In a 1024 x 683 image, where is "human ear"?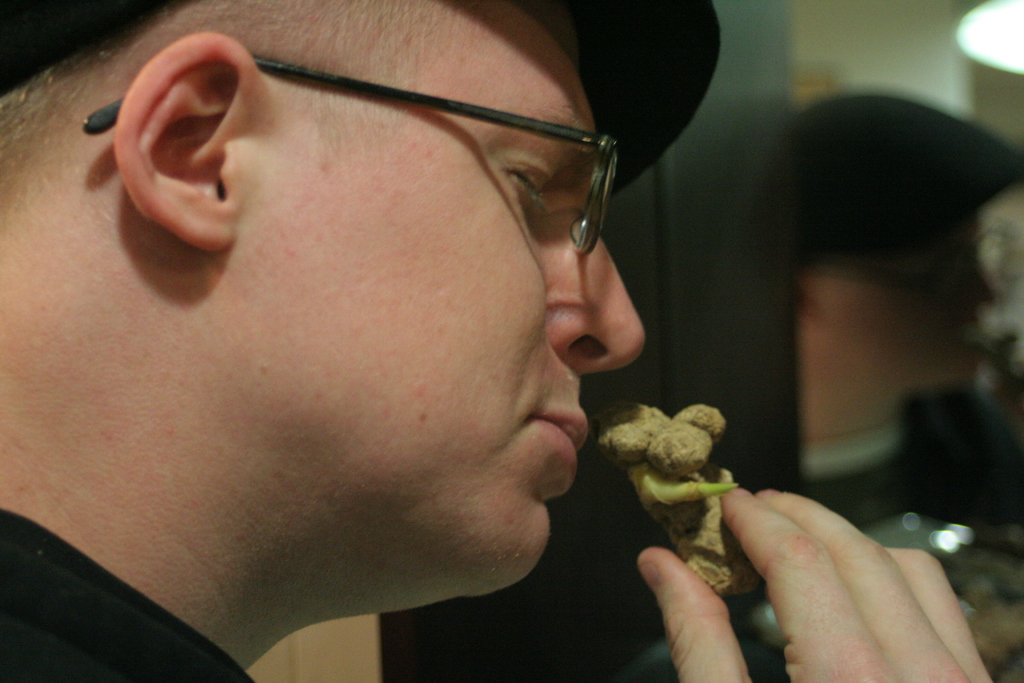
110 27 268 258.
